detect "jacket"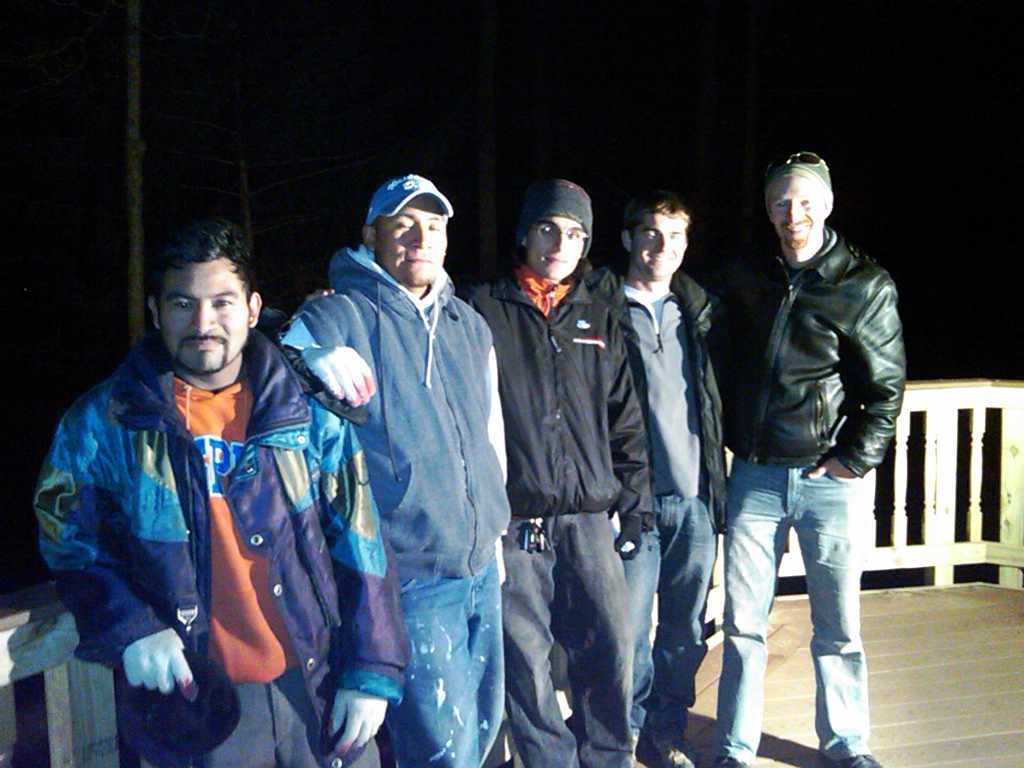
280:239:516:592
